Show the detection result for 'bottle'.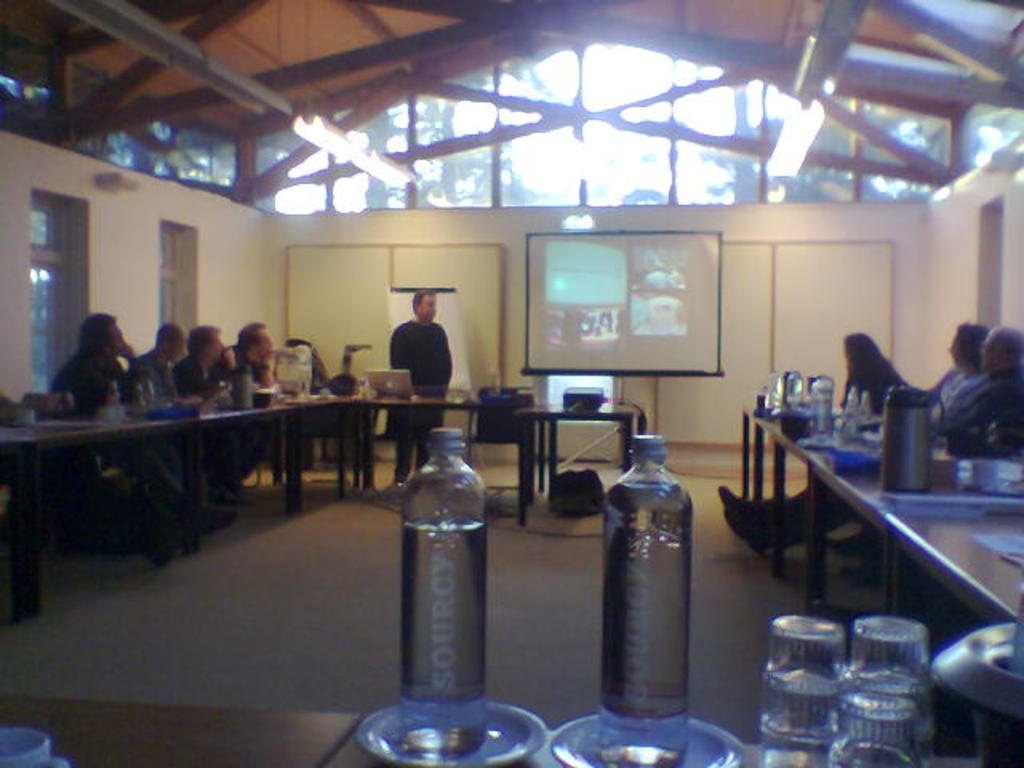
detection(602, 435, 694, 766).
